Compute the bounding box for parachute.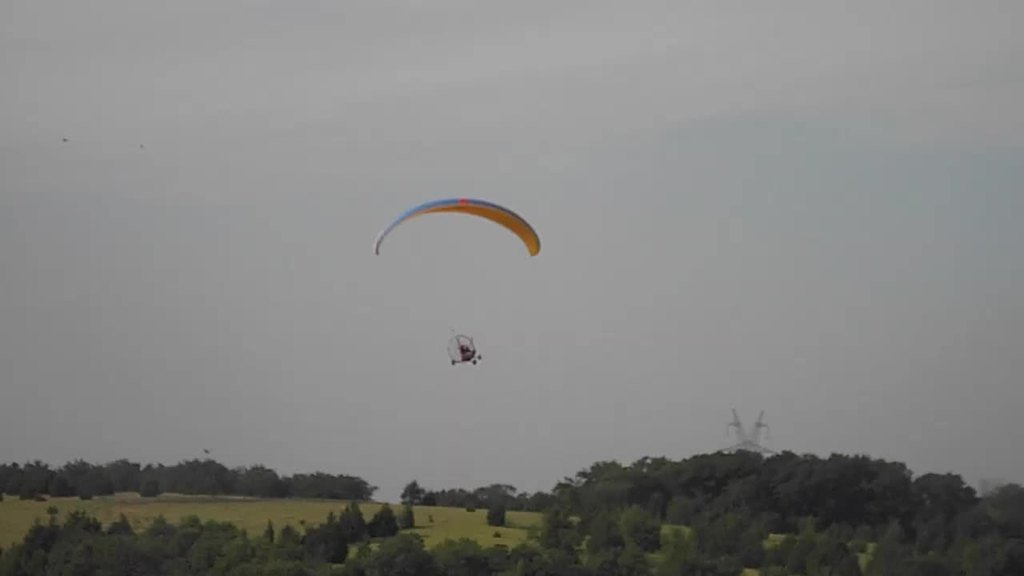
(left=380, top=200, right=539, bottom=356).
